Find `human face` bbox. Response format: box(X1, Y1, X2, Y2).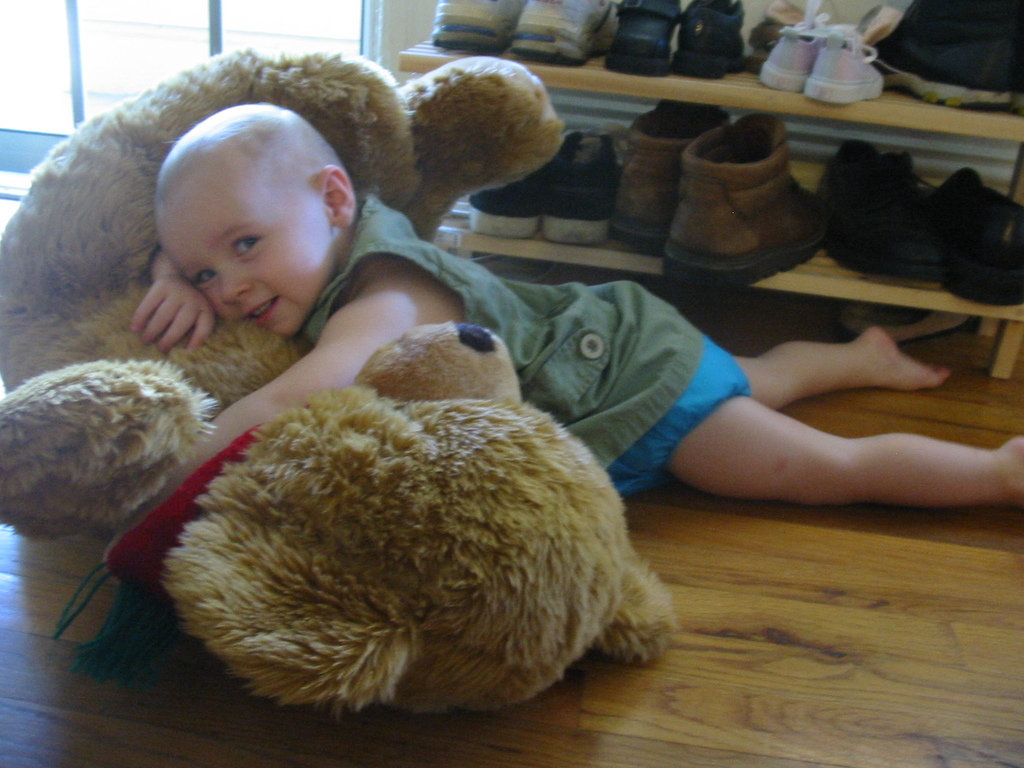
box(160, 170, 336, 341).
